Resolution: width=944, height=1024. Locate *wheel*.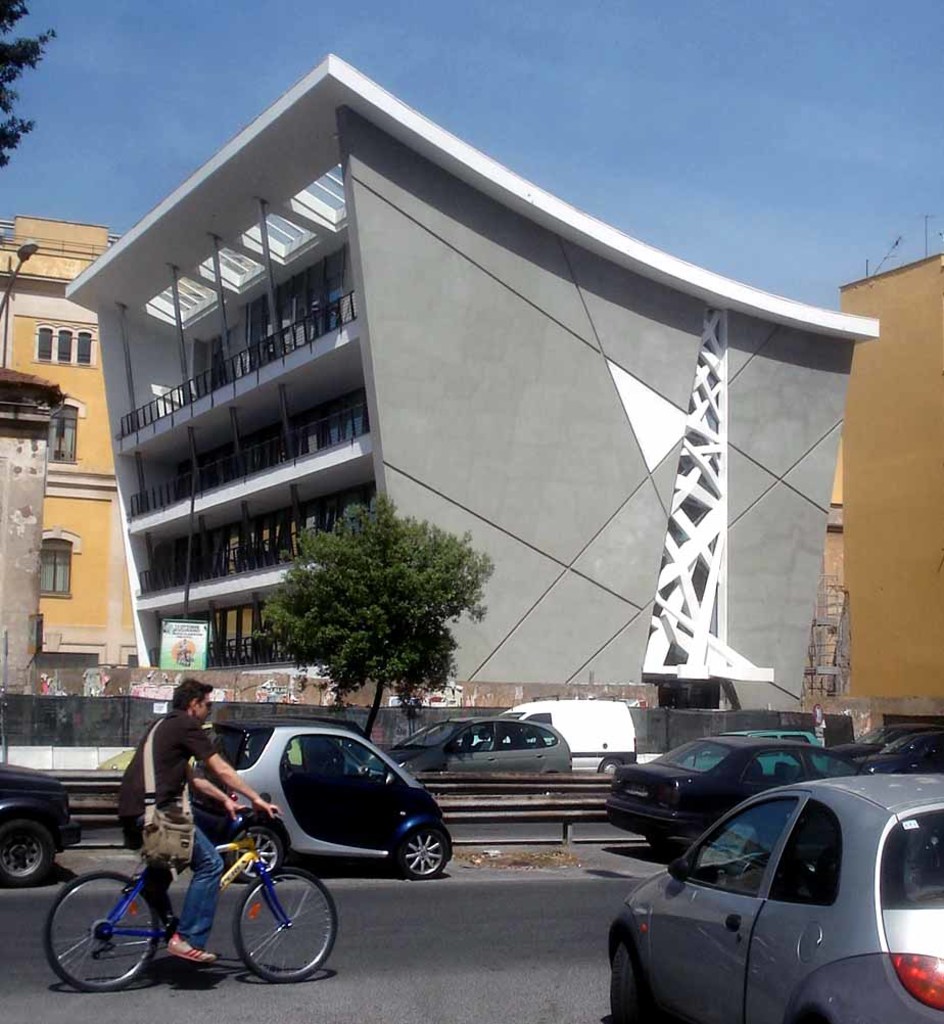
[226, 816, 281, 881].
